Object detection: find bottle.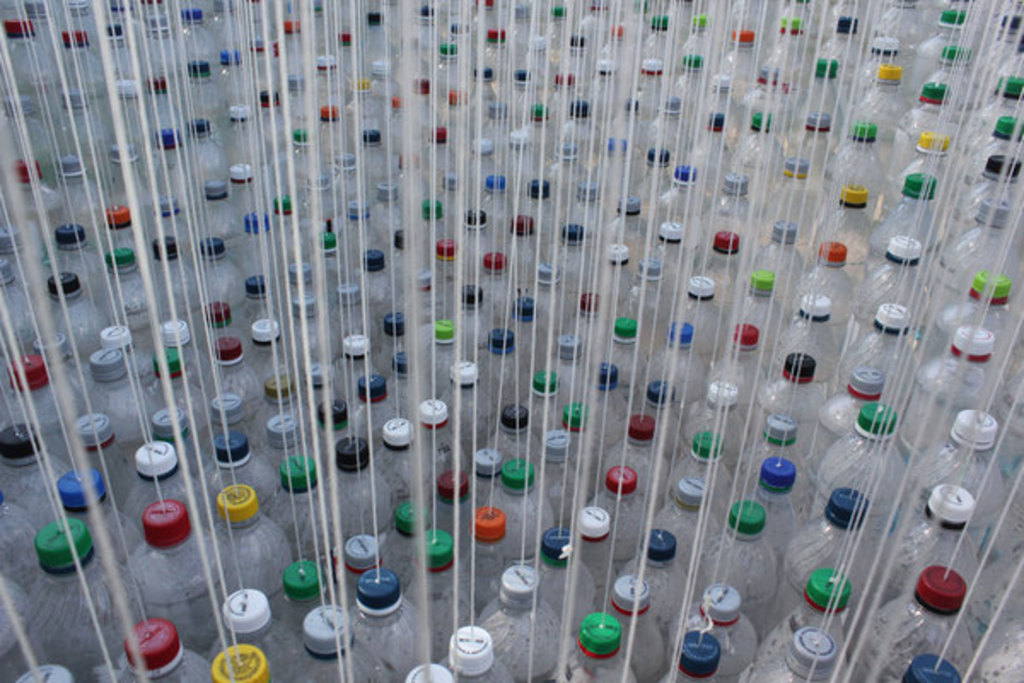
(386, 227, 427, 297).
